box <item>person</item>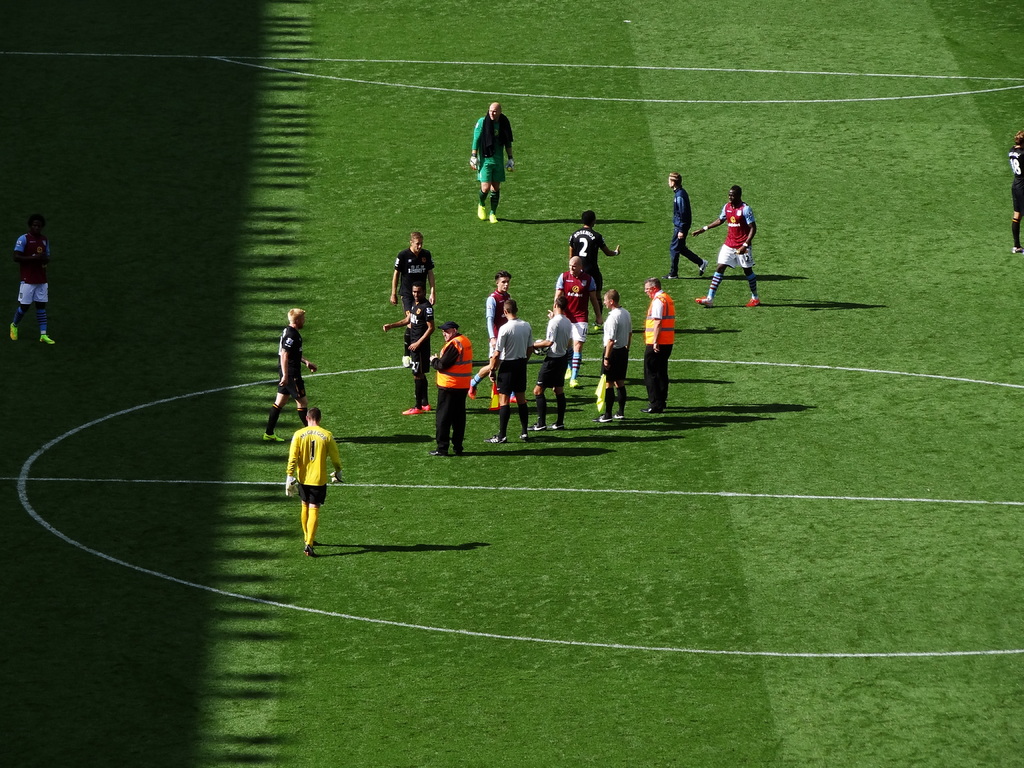
[668,172,708,283]
